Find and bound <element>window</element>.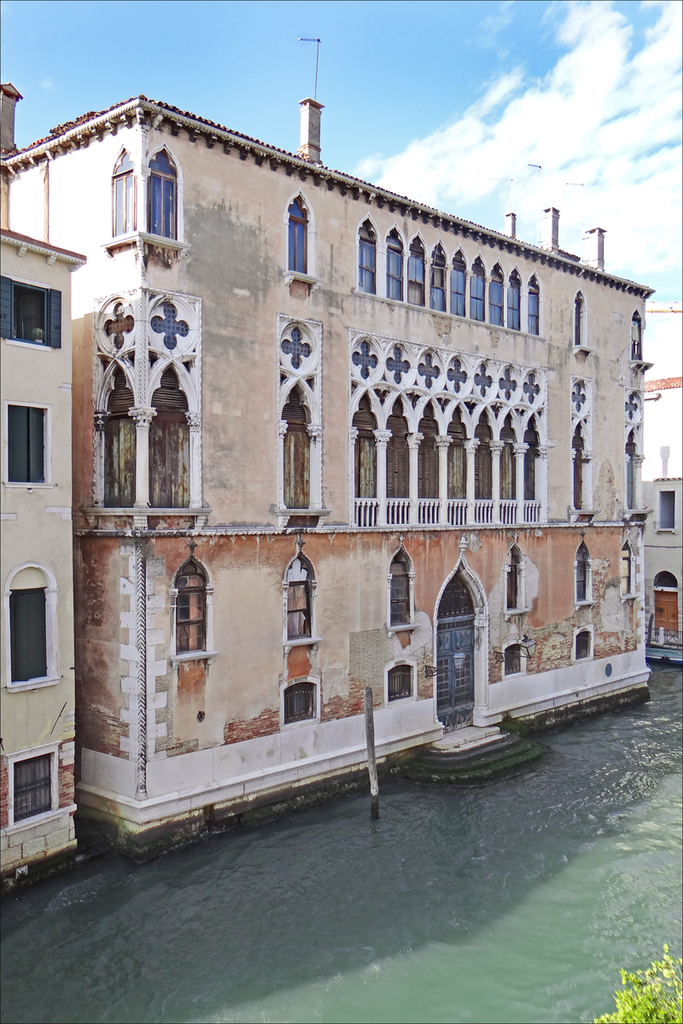
Bound: <bbox>569, 294, 585, 358</bbox>.
